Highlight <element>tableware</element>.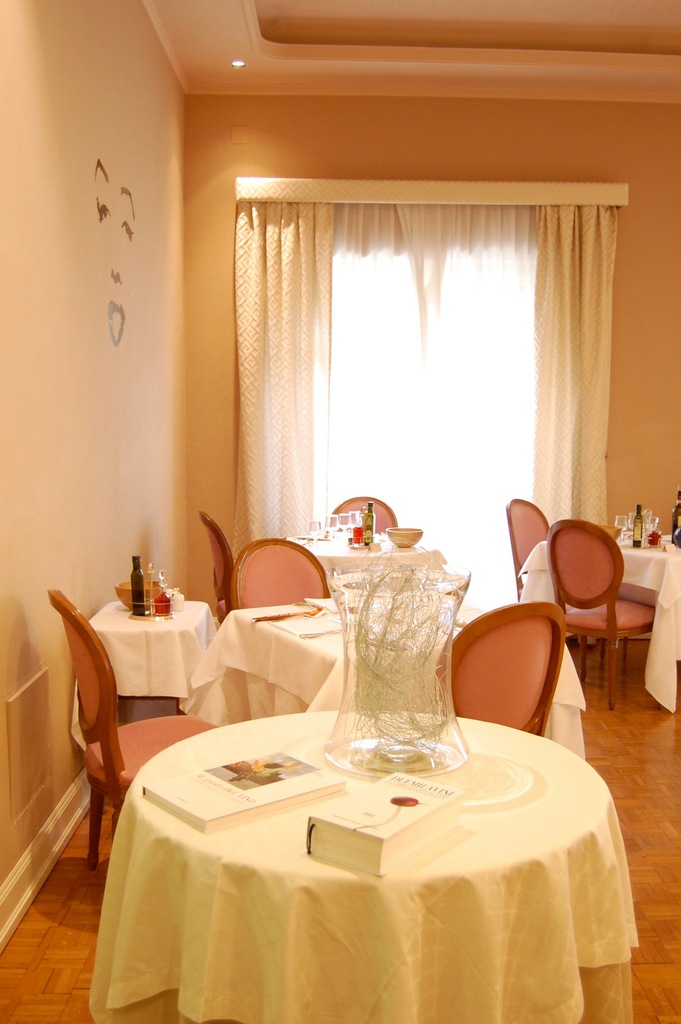
Highlighted region: (332, 618, 343, 625).
